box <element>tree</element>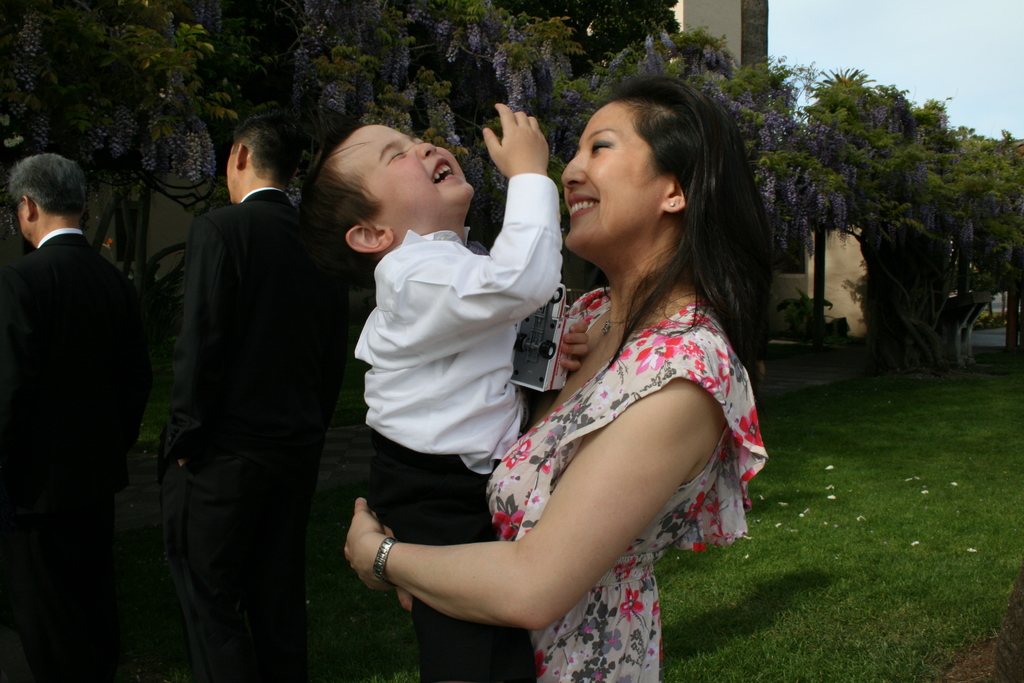
x1=761 y1=68 x2=886 y2=334
